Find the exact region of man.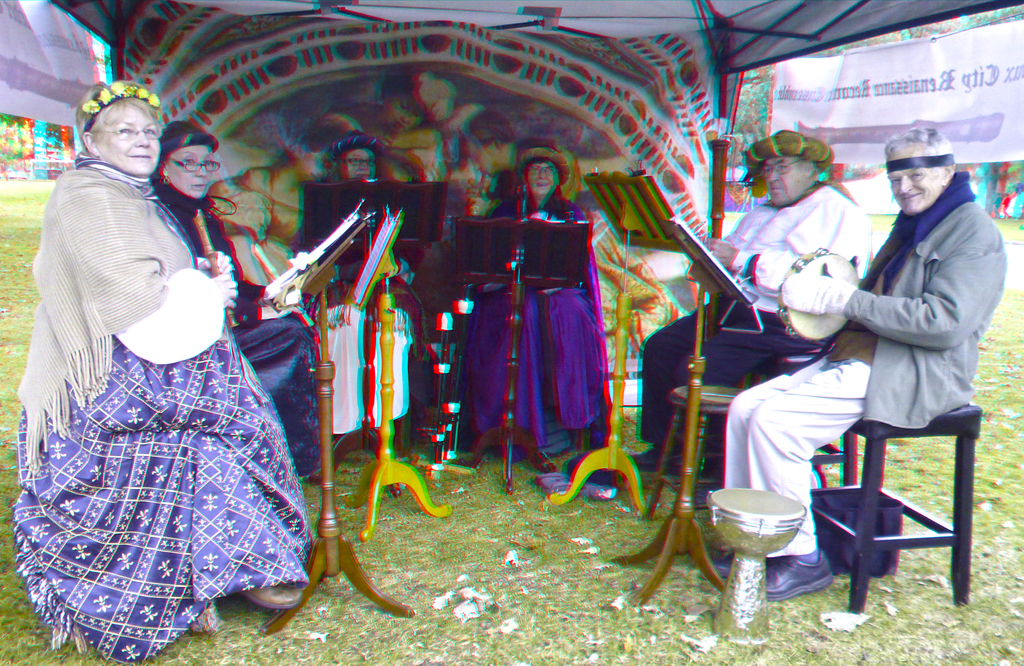
Exact region: <box>458,110,527,175</box>.
